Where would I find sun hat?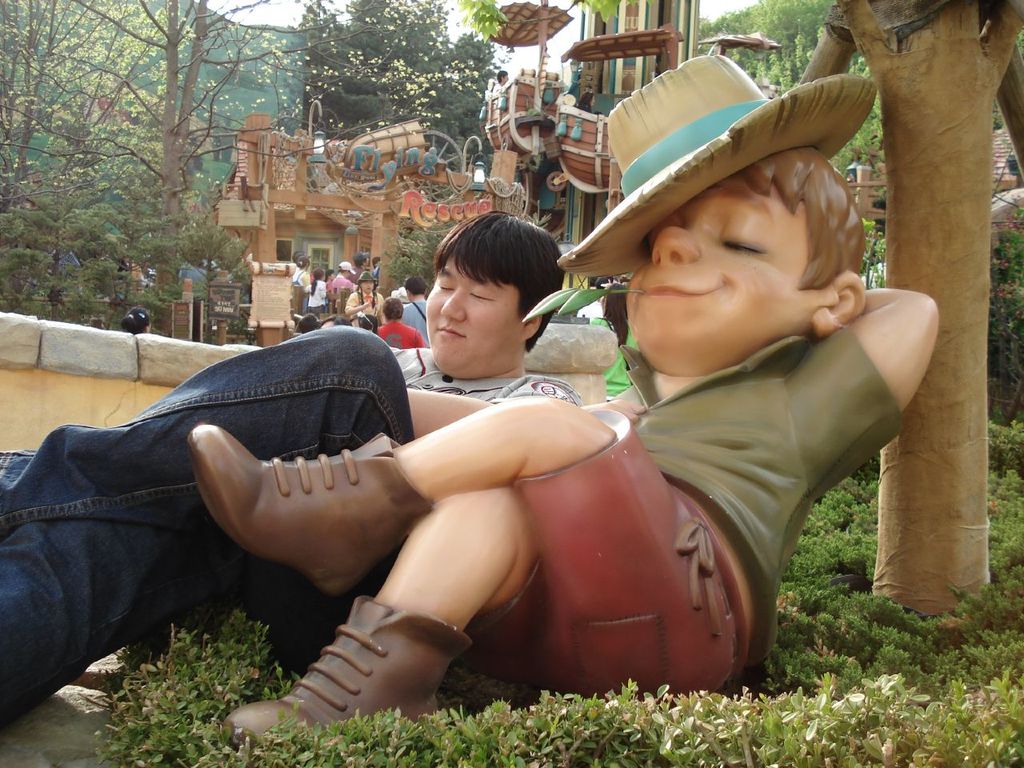
At box=[354, 268, 376, 288].
